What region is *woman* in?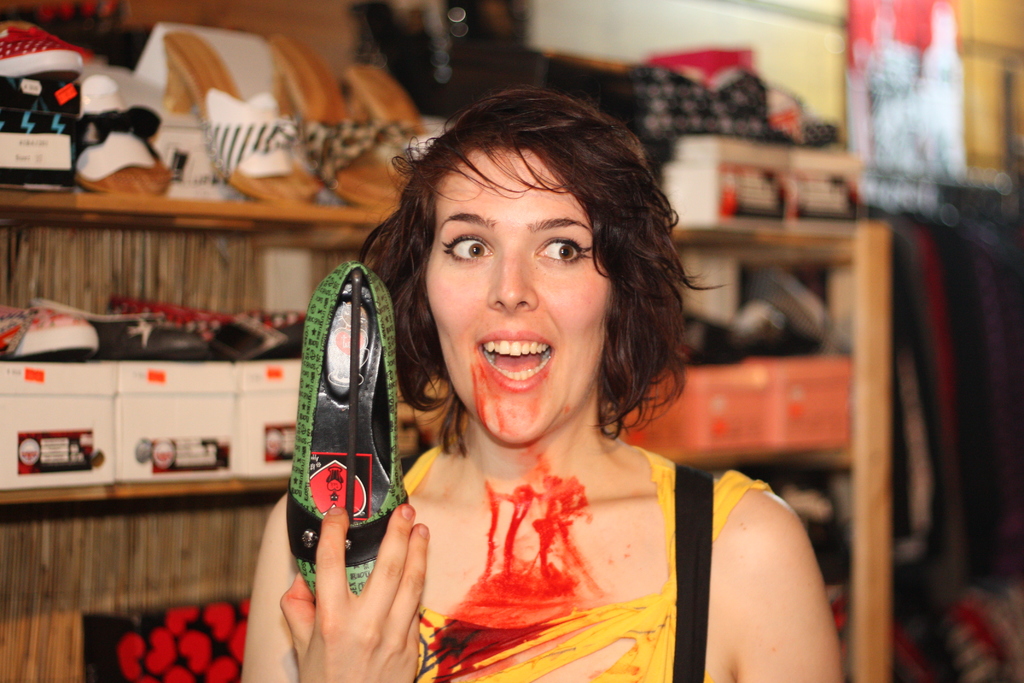
pyautogui.locateOnScreen(305, 99, 803, 672).
